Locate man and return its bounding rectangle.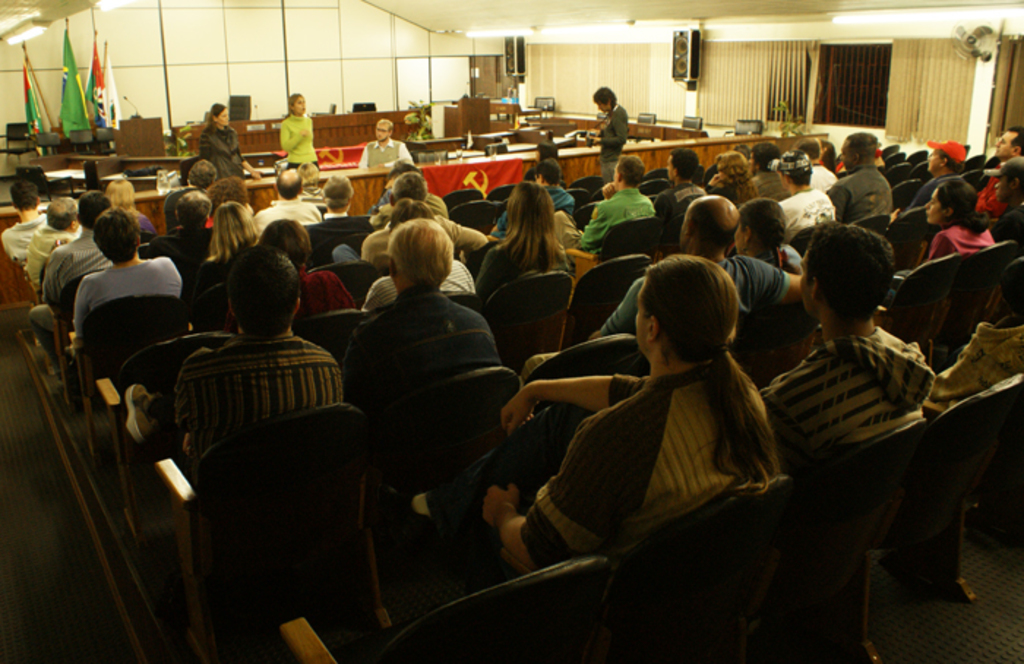
left=66, top=212, right=183, bottom=373.
